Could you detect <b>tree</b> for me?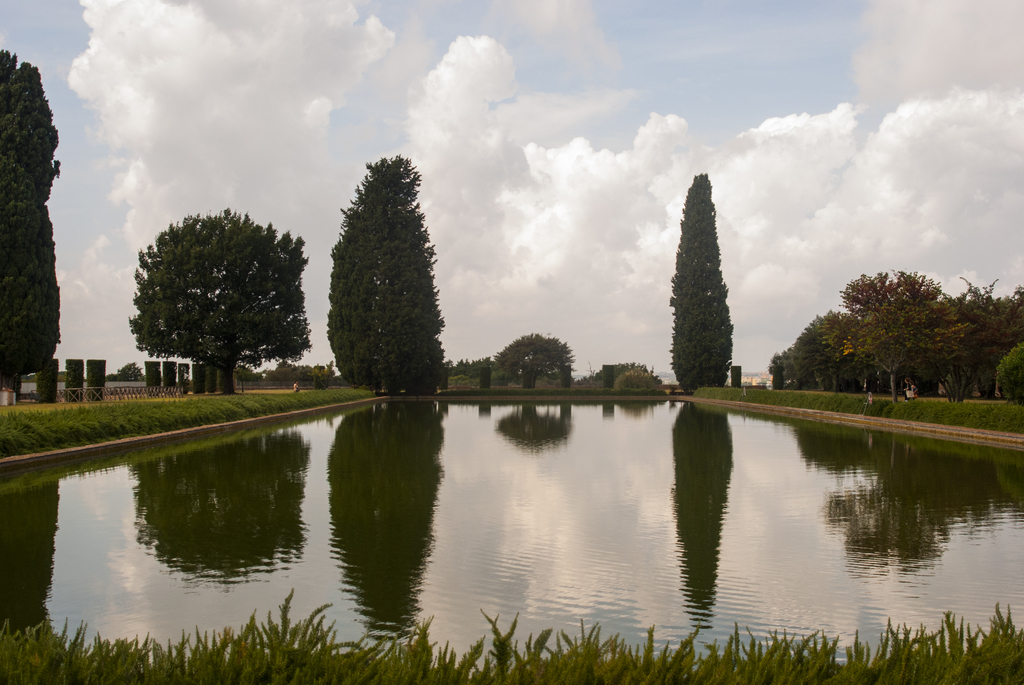
Detection result: (left=500, top=334, right=572, bottom=382).
